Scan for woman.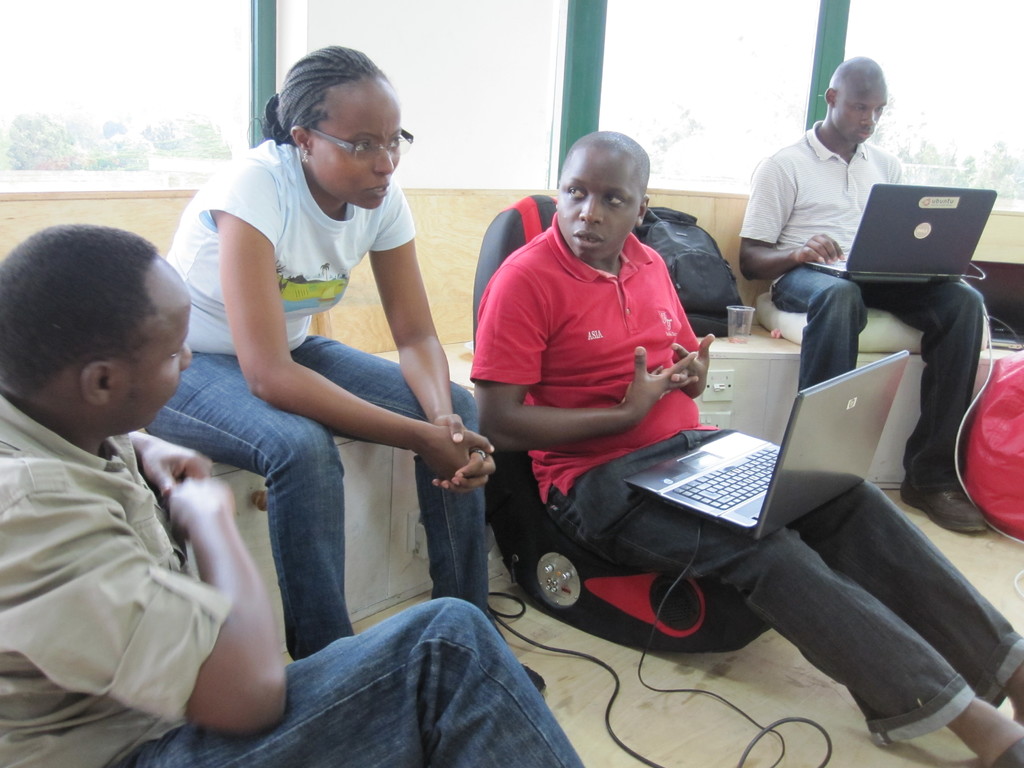
Scan result: l=470, t=114, r=1023, b=767.
